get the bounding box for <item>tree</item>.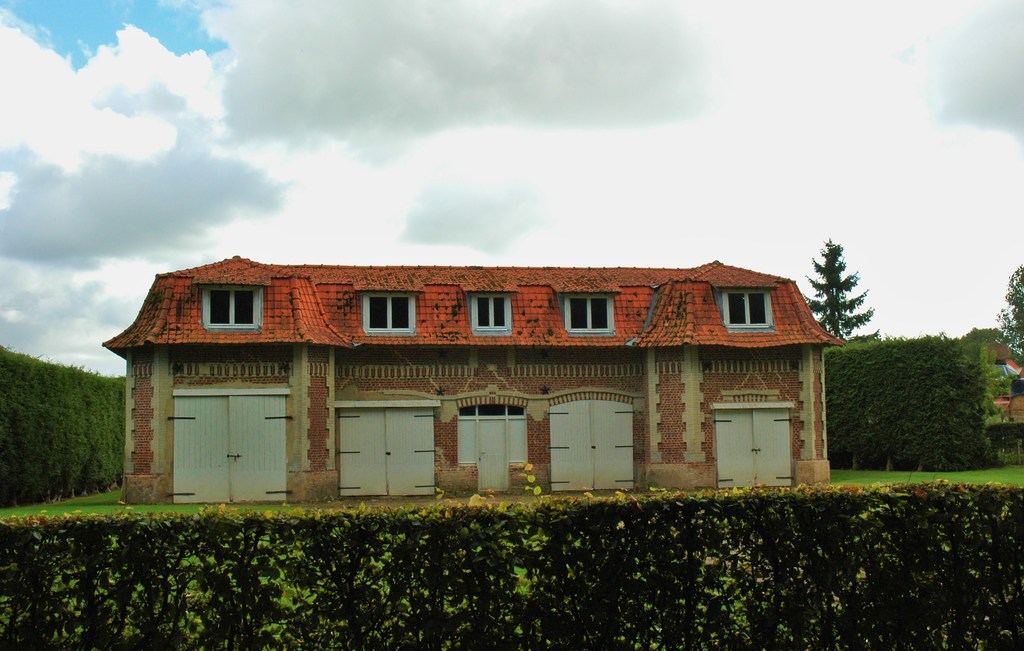
select_region(998, 273, 1023, 363).
